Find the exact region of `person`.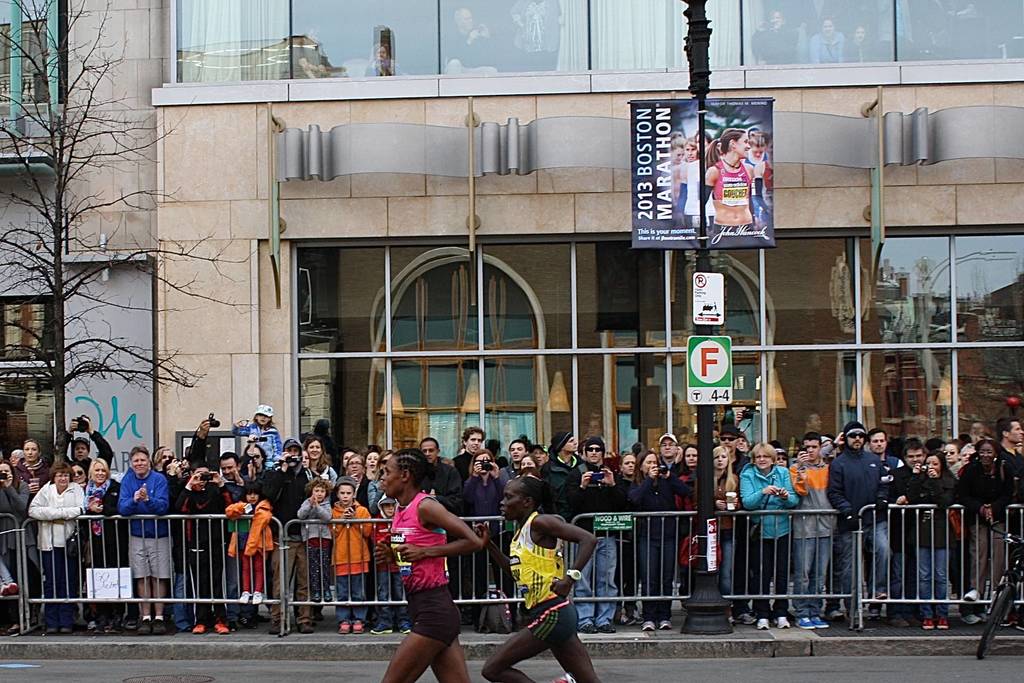
Exact region: rect(744, 438, 799, 627).
